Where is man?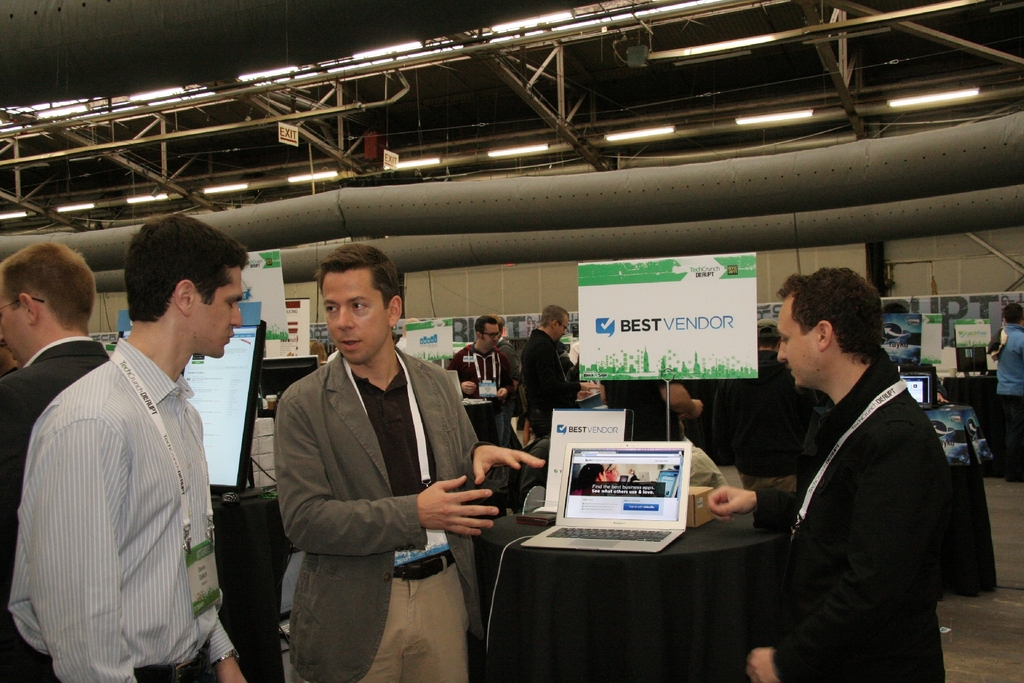
[705, 267, 947, 682].
